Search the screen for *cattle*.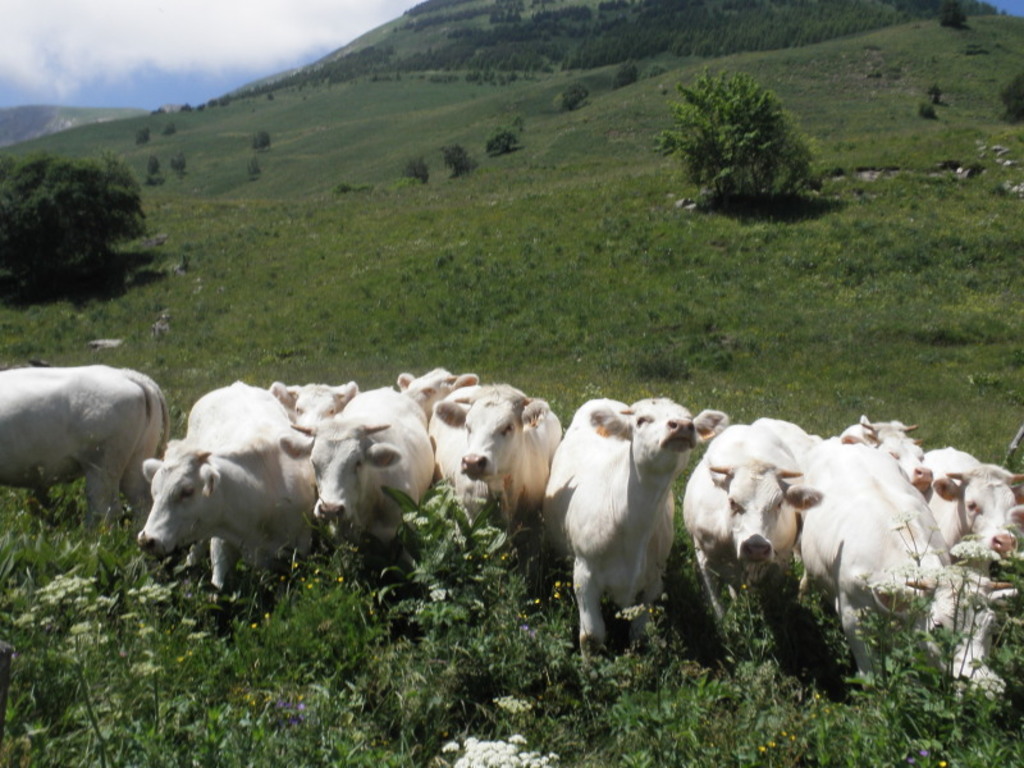
Found at (544, 394, 727, 667).
